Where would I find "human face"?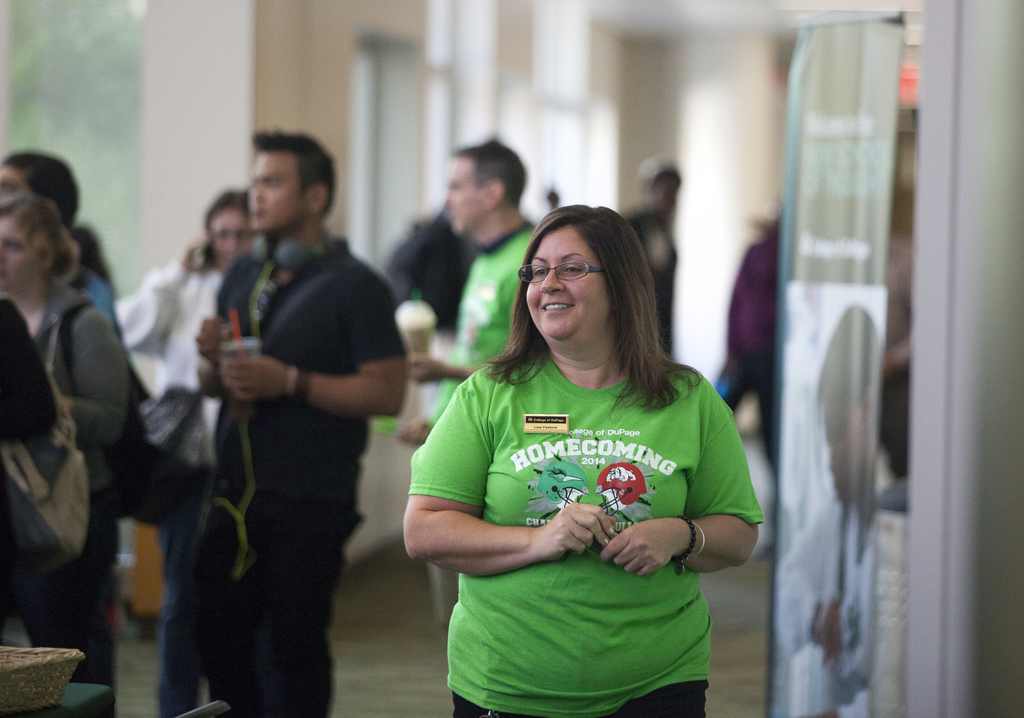
At select_region(246, 147, 301, 236).
